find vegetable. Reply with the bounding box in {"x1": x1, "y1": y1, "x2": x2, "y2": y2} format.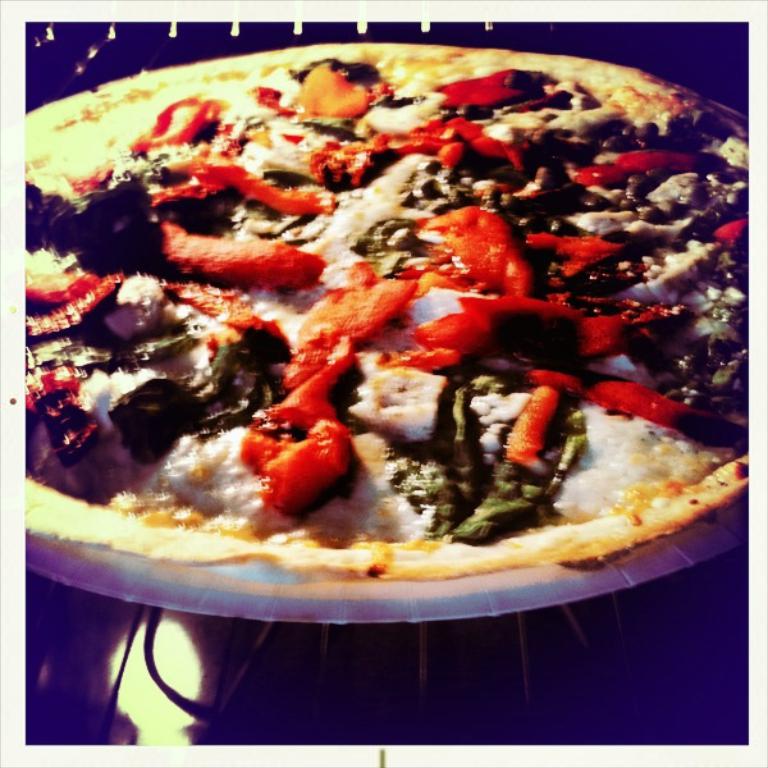
{"x1": 239, "y1": 410, "x2": 355, "y2": 520}.
